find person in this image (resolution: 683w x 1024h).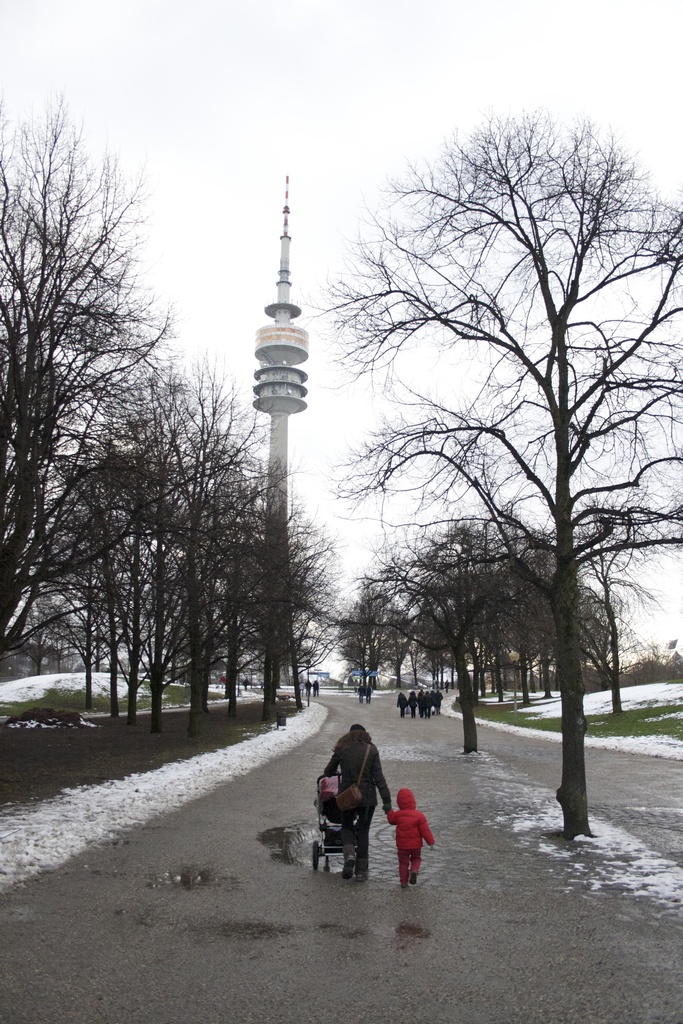
422,687,432,717.
